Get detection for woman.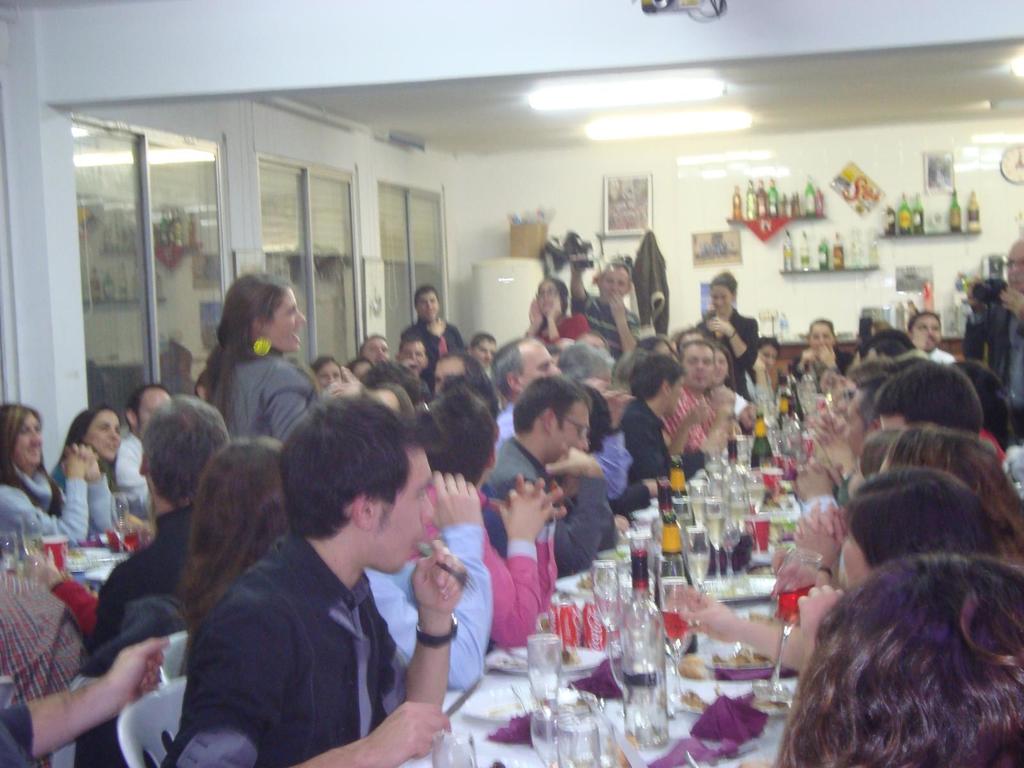
Detection: pyautogui.locateOnScreen(54, 399, 119, 495).
